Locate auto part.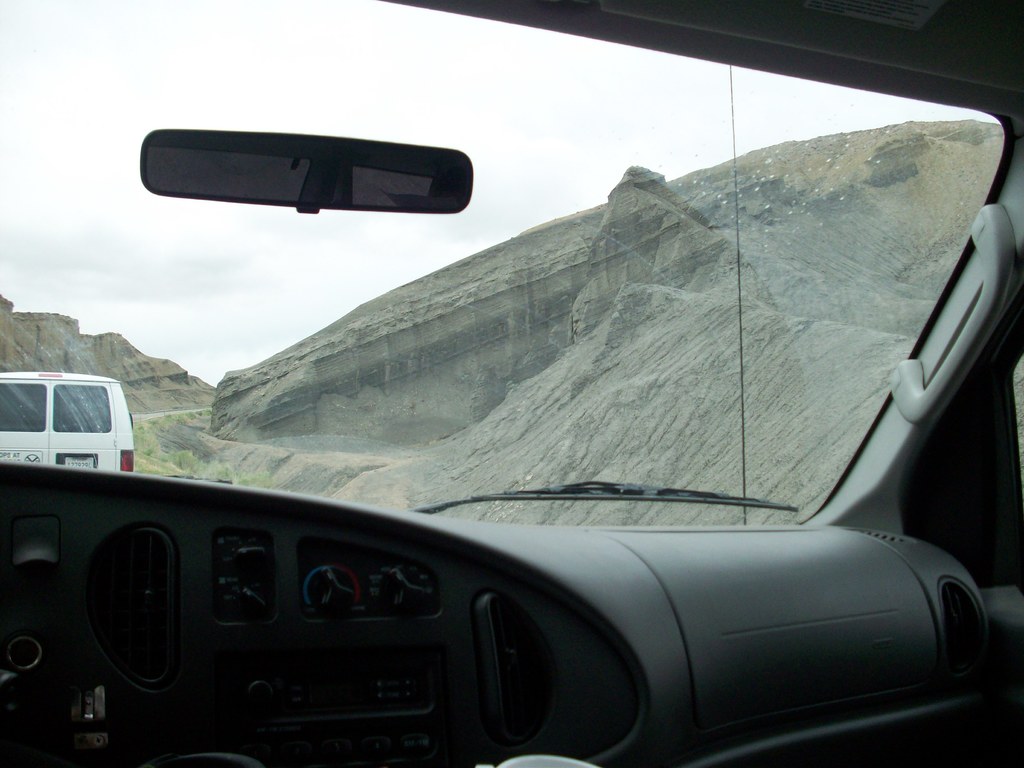
Bounding box: left=0, top=365, right=142, bottom=482.
